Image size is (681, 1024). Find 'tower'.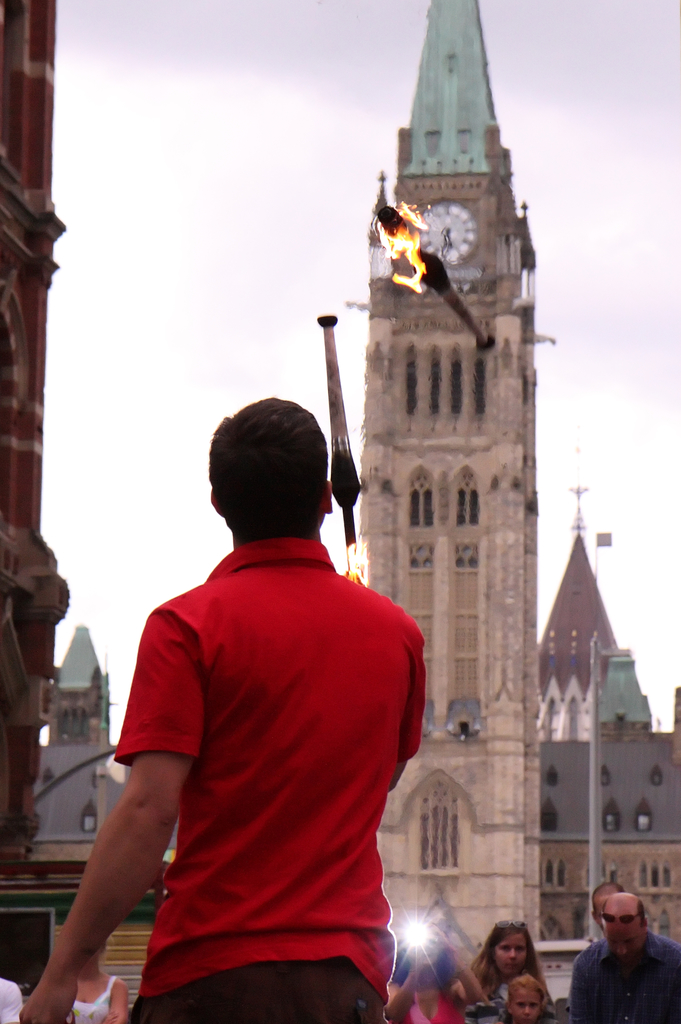
l=35, t=633, r=111, b=758.
